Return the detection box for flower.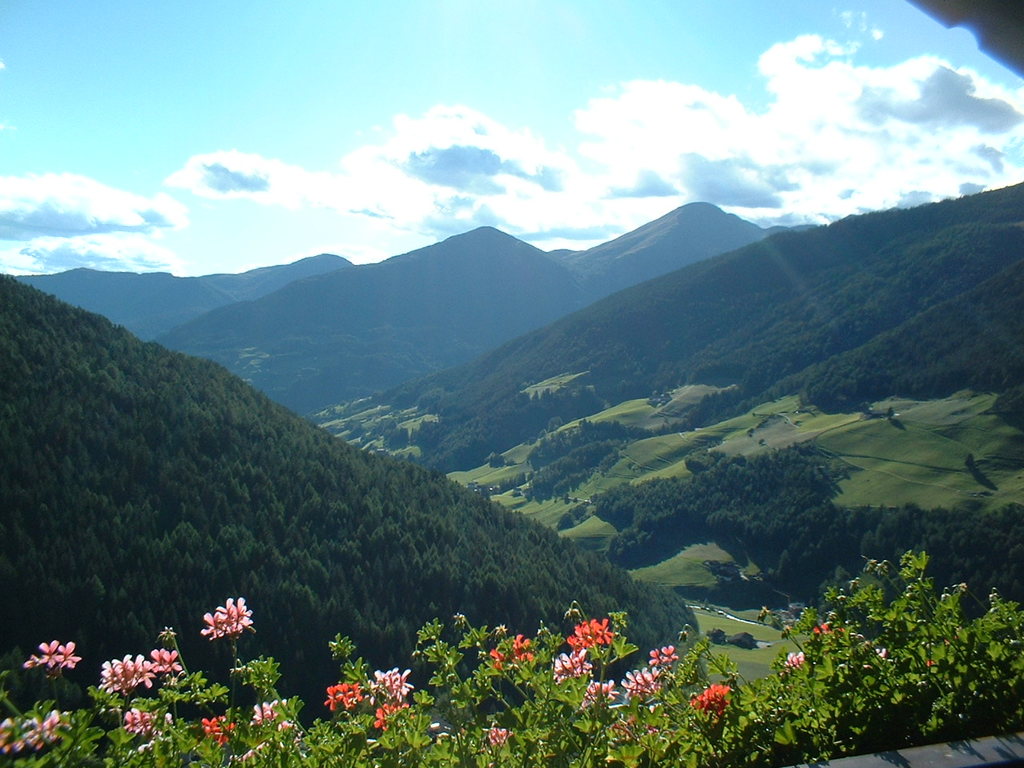
249 695 286 730.
